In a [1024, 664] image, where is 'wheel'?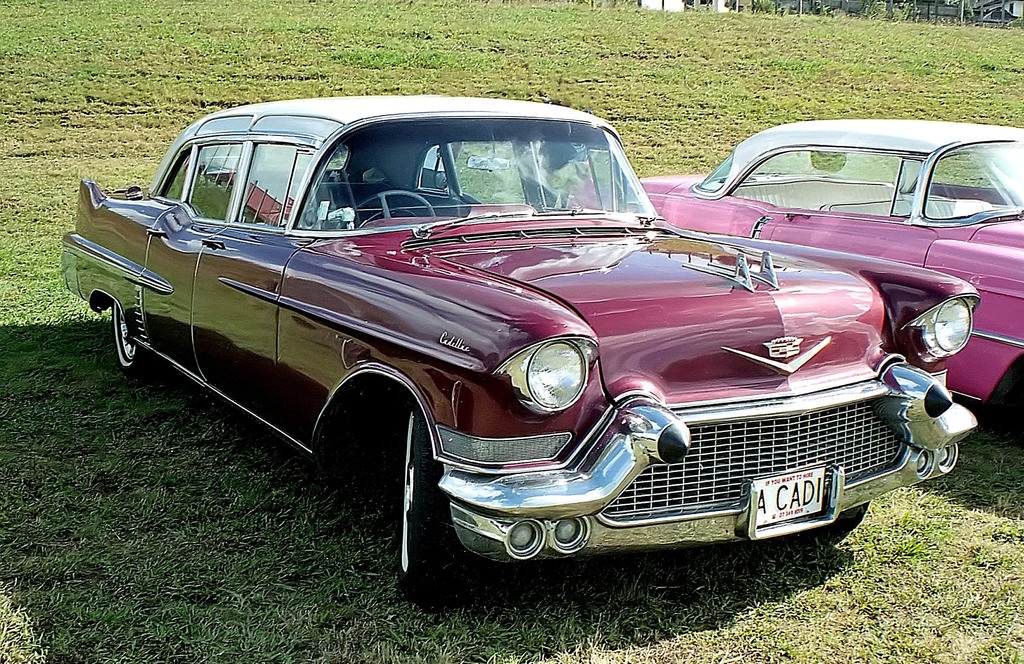
333 190 438 233.
